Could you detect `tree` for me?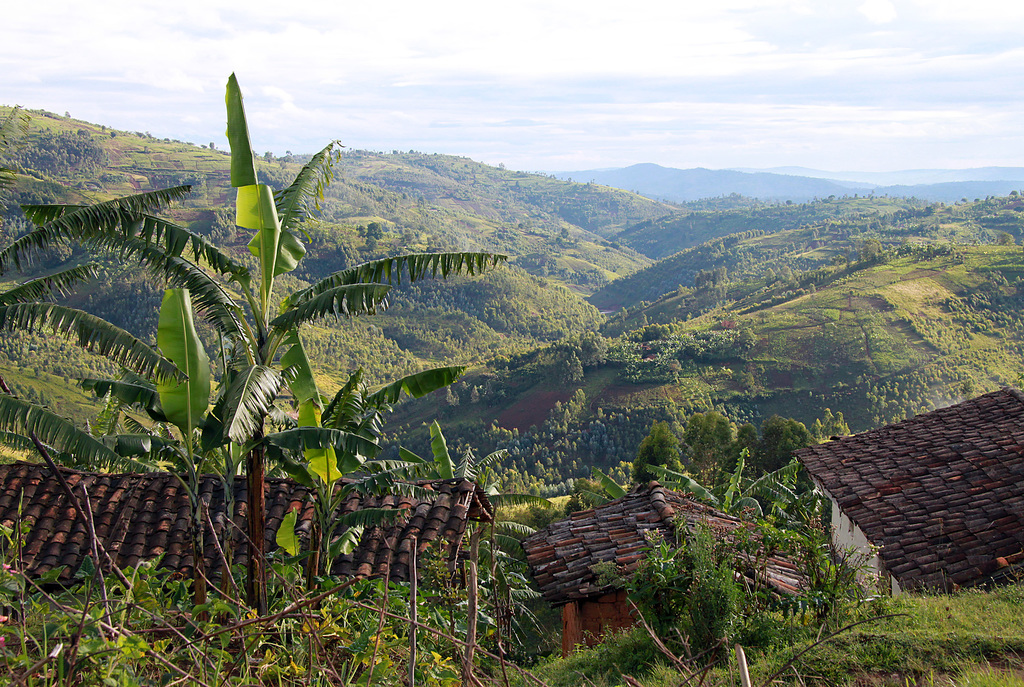
Detection result: l=566, t=176, r=570, b=181.
